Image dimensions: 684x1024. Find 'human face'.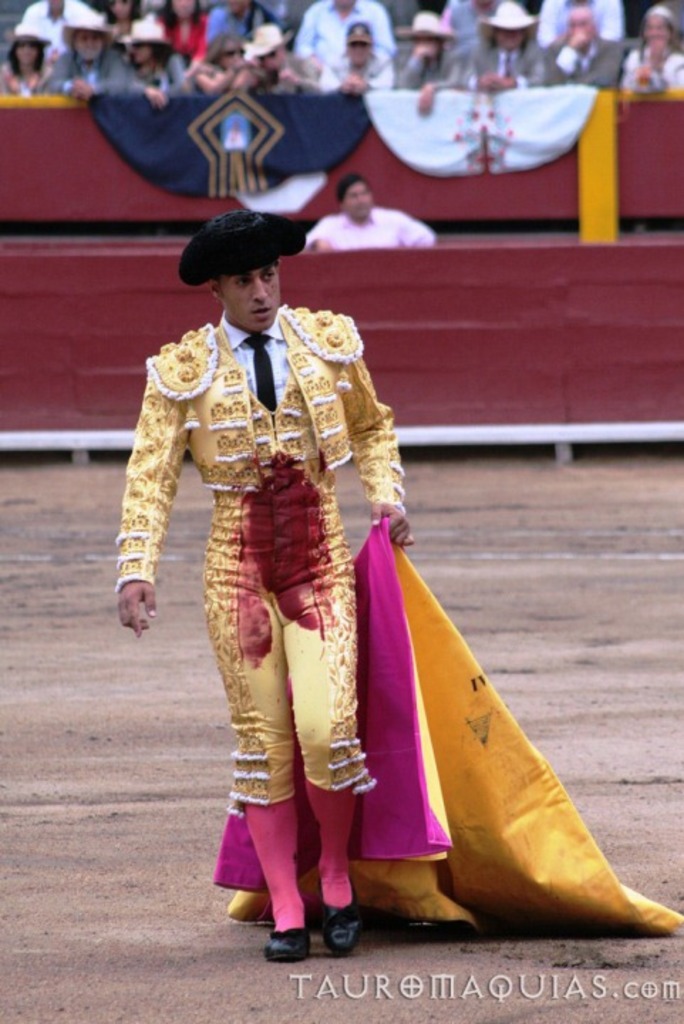
(132, 44, 152, 61).
